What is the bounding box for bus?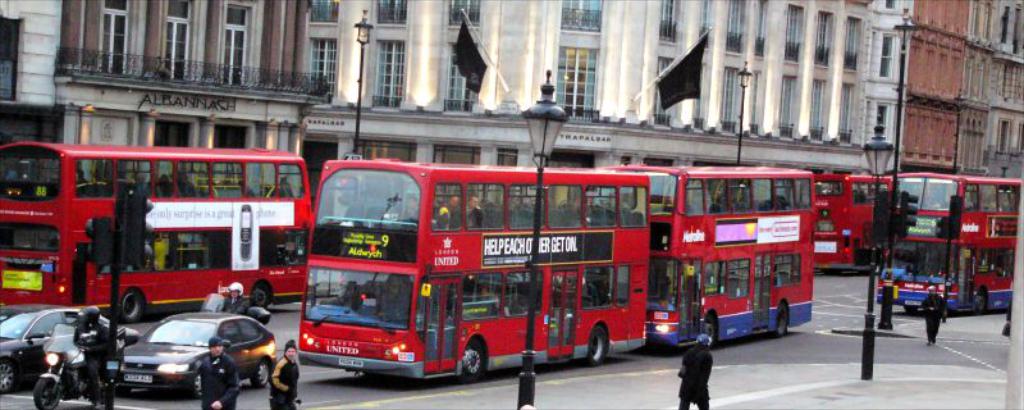
891/167/1023/242.
